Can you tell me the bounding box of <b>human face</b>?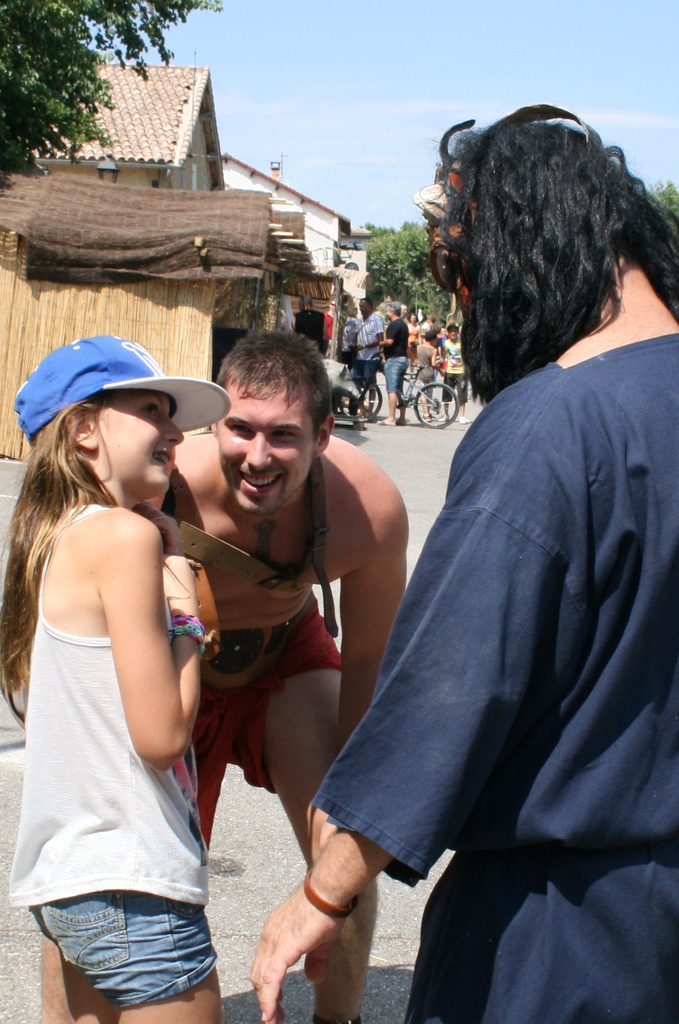
[x1=95, y1=387, x2=184, y2=490].
